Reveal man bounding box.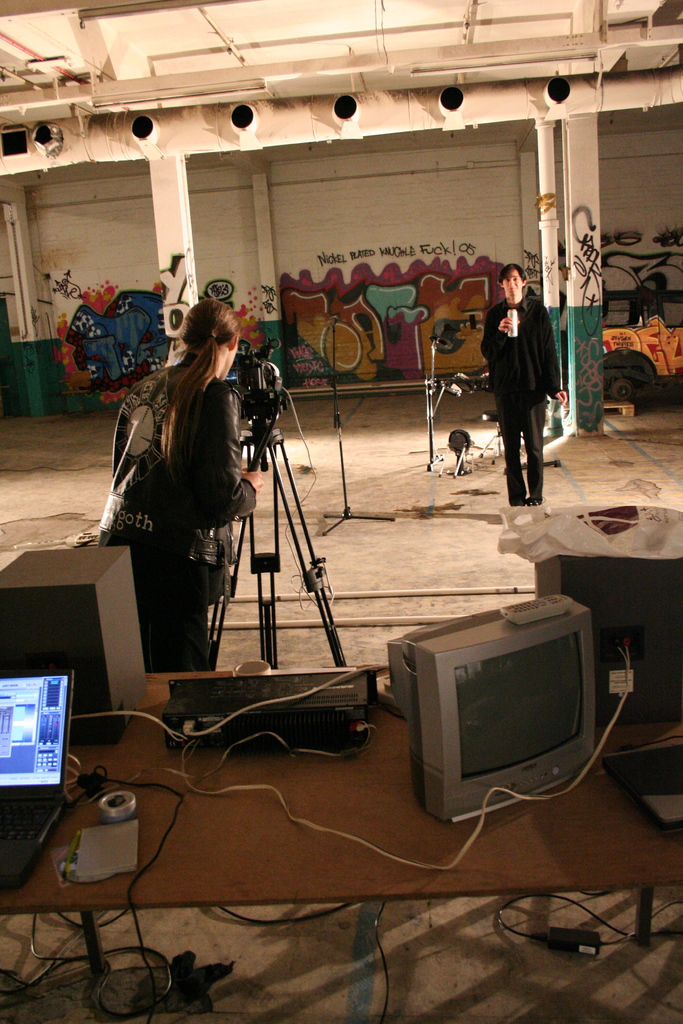
Revealed: left=482, top=263, right=566, bottom=500.
